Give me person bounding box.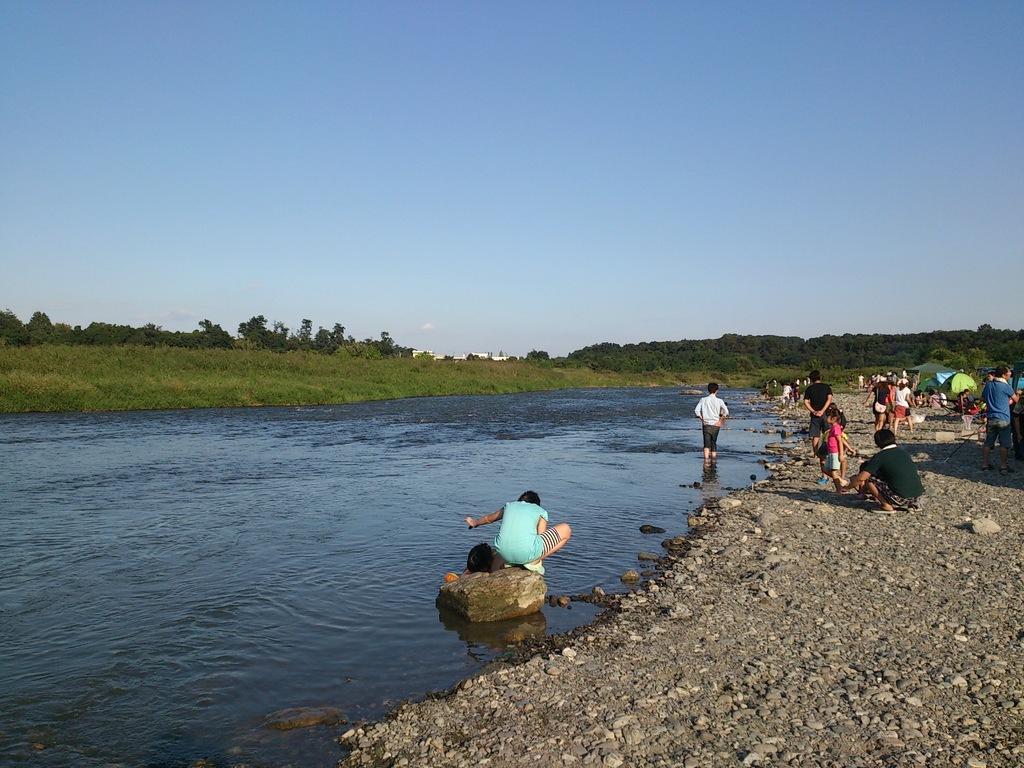
BBox(468, 494, 569, 570).
